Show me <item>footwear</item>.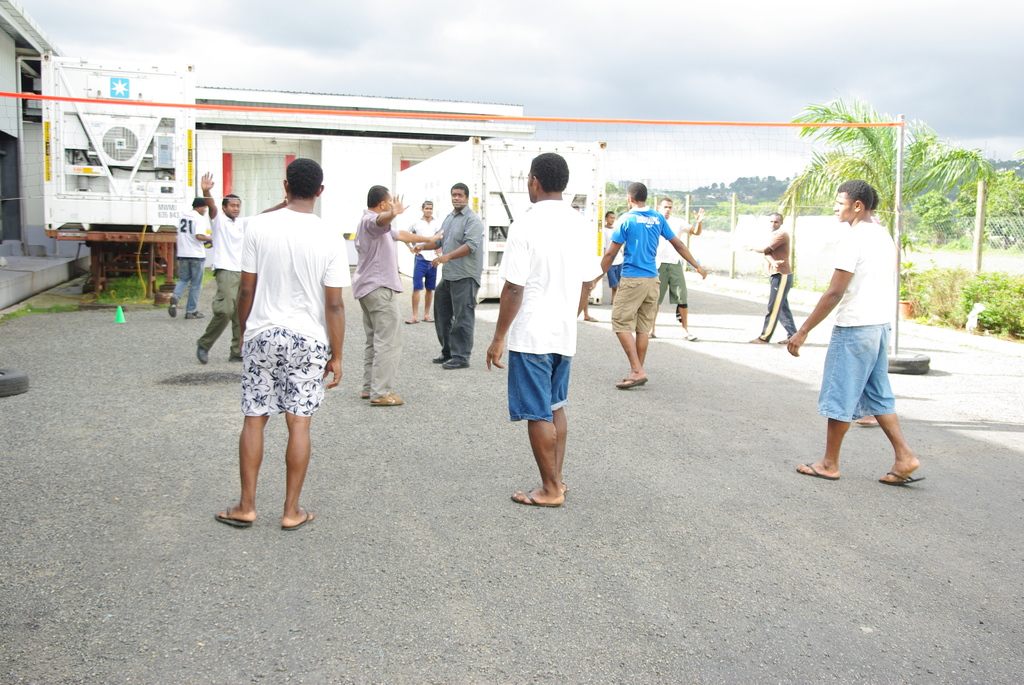
<item>footwear</item> is here: l=685, t=329, r=695, b=341.
